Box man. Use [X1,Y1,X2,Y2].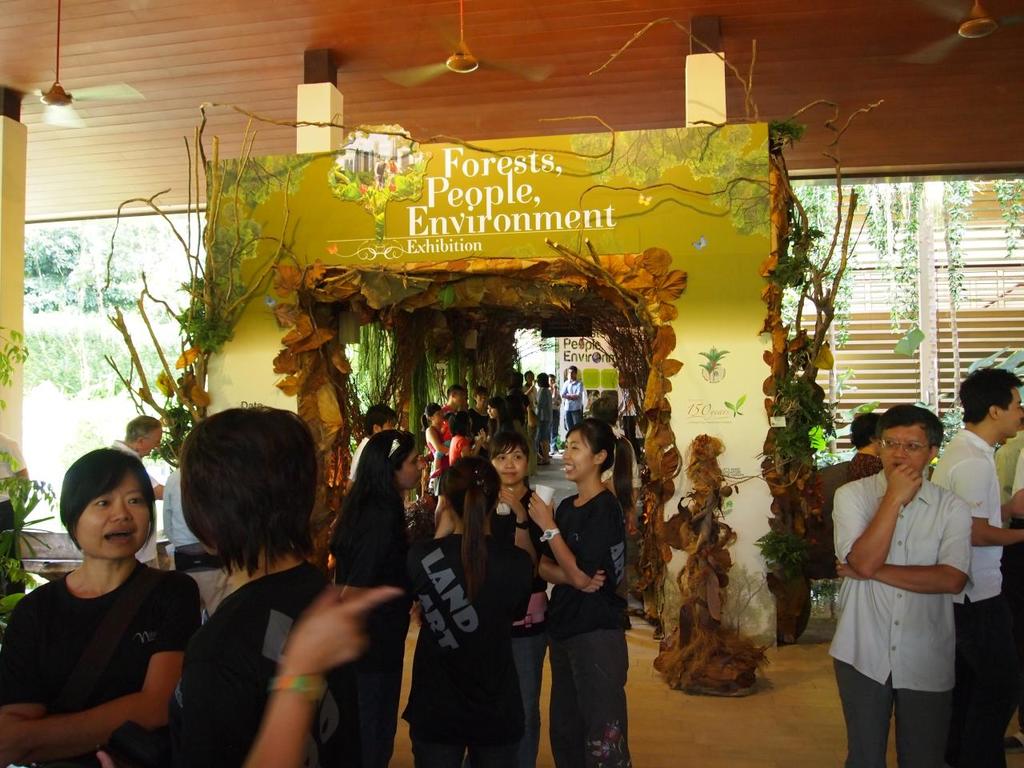
[110,414,159,568].
